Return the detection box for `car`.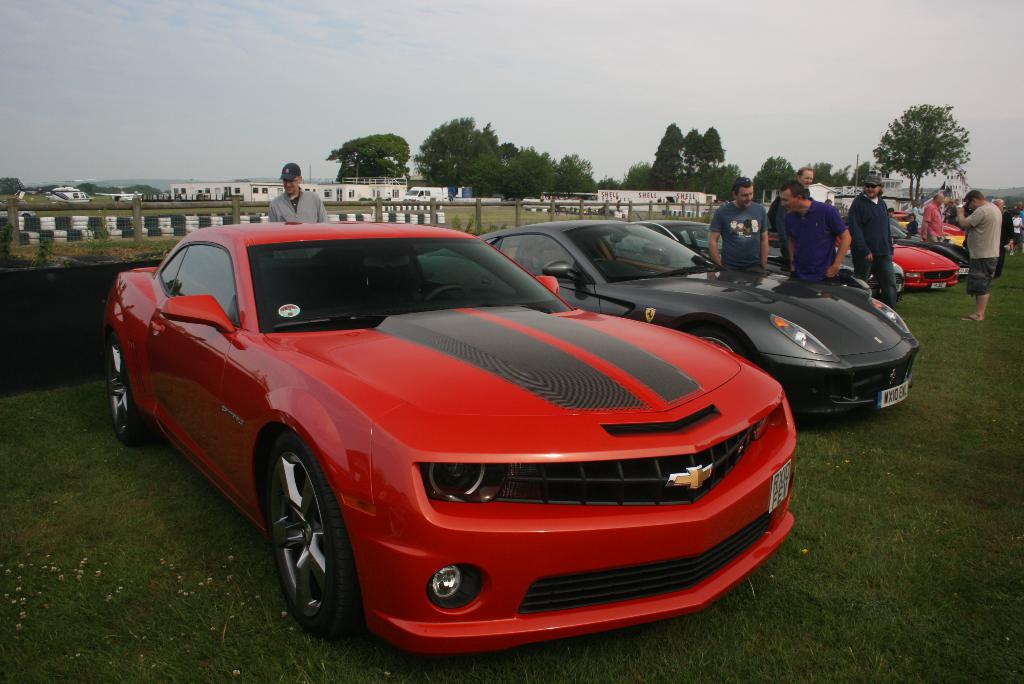
crop(630, 211, 872, 295).
